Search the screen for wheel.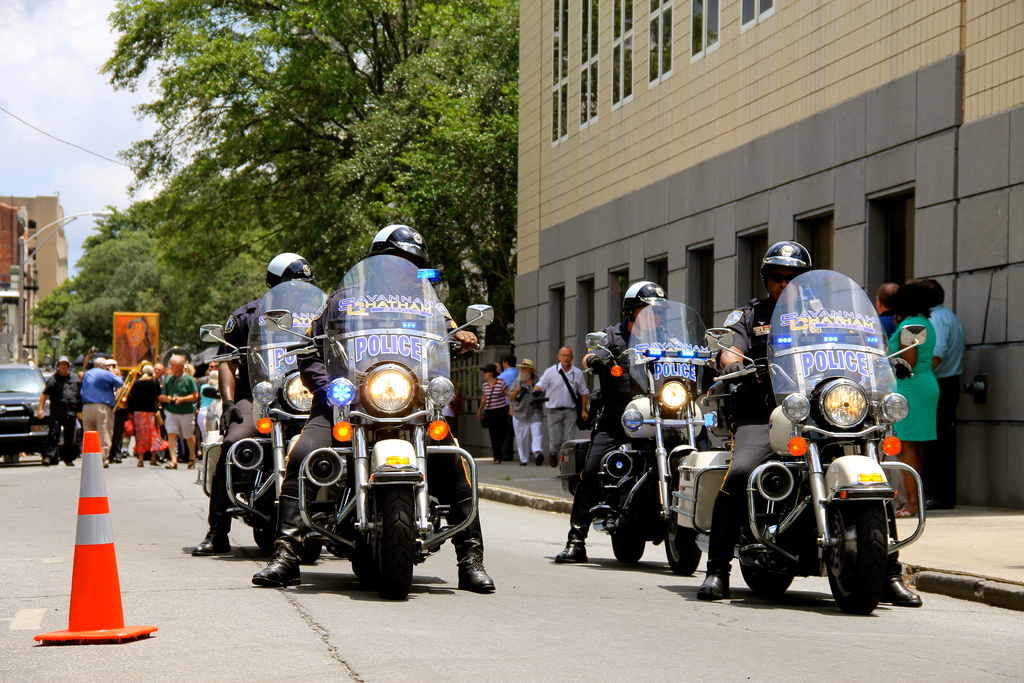
Found at BBox(376, 474, 415, 597).
